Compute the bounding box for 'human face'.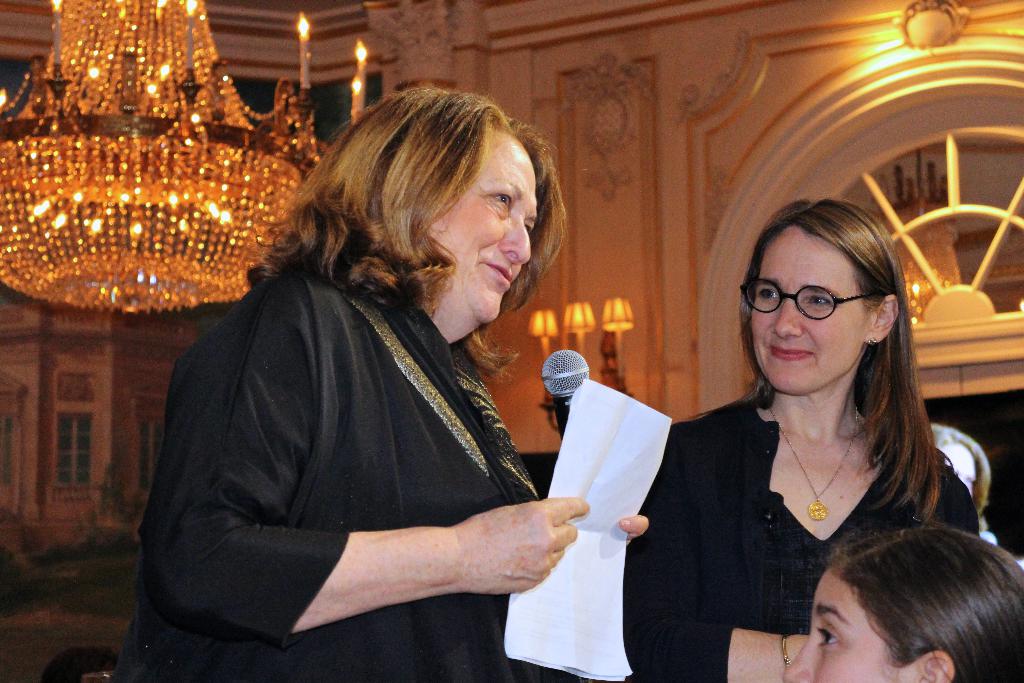
[421,133,540,325].
